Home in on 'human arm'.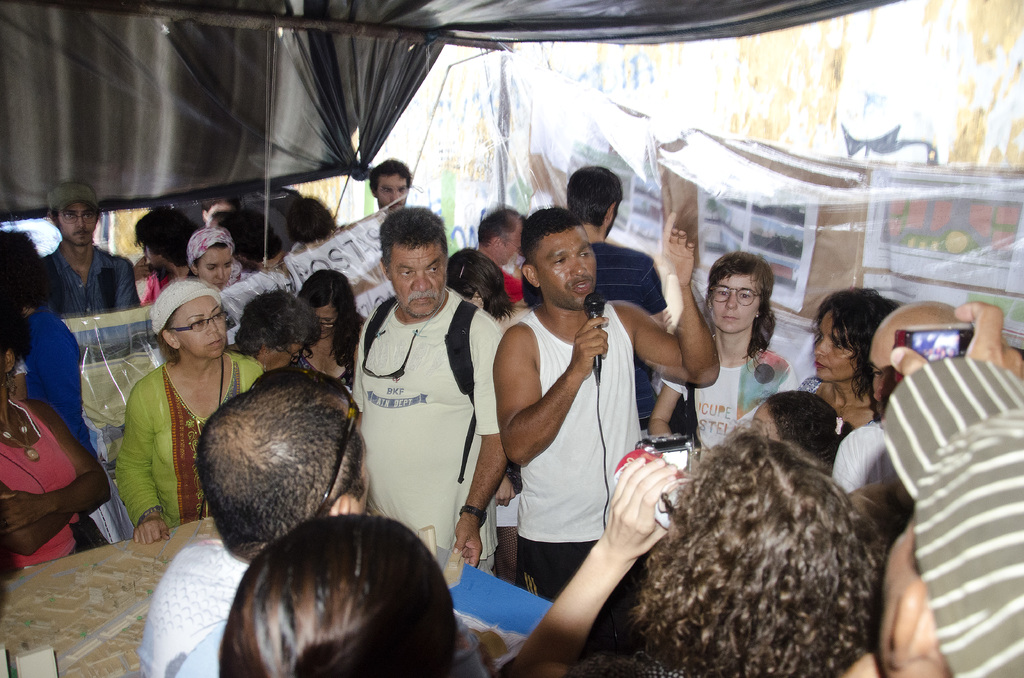
Homed in at bbox=[649, 376, 682, 438].
